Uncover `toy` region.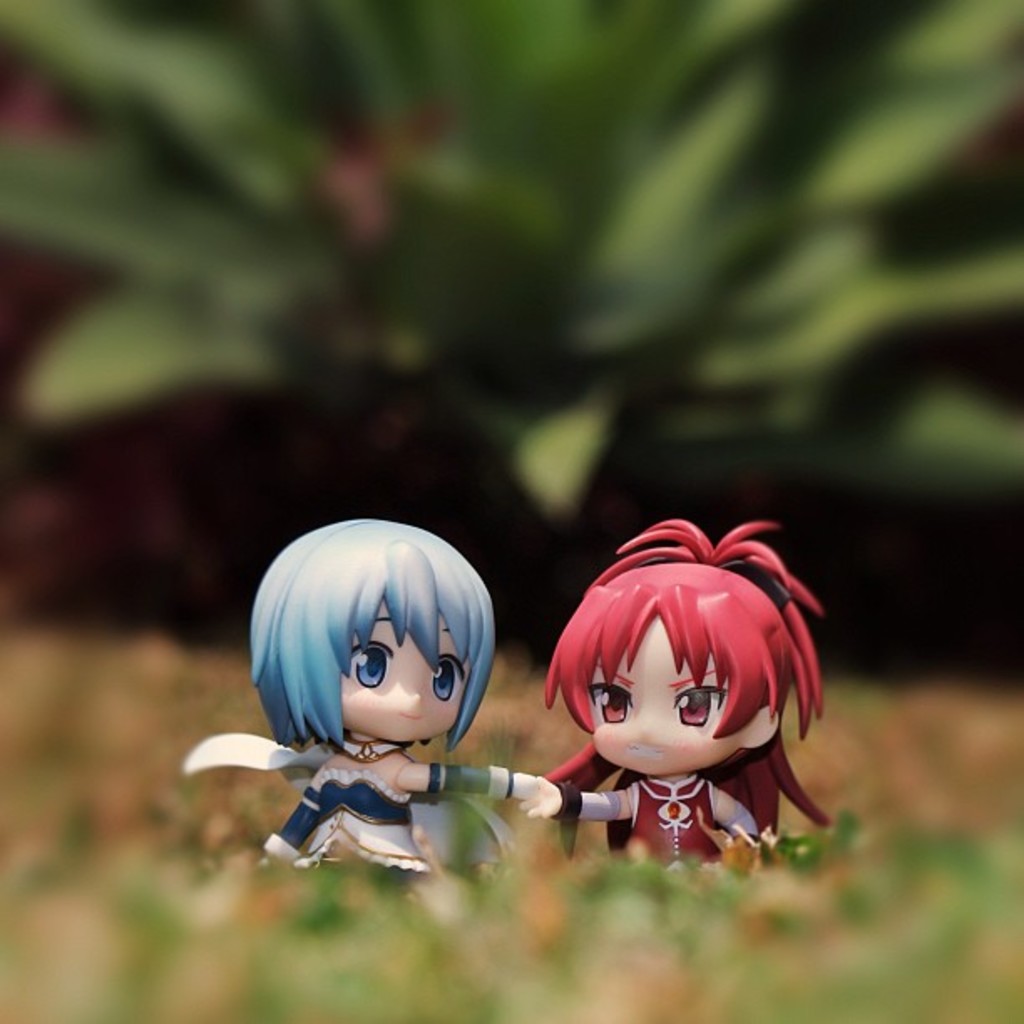
Uncovered: BBox(529, 519, 872, 862).
